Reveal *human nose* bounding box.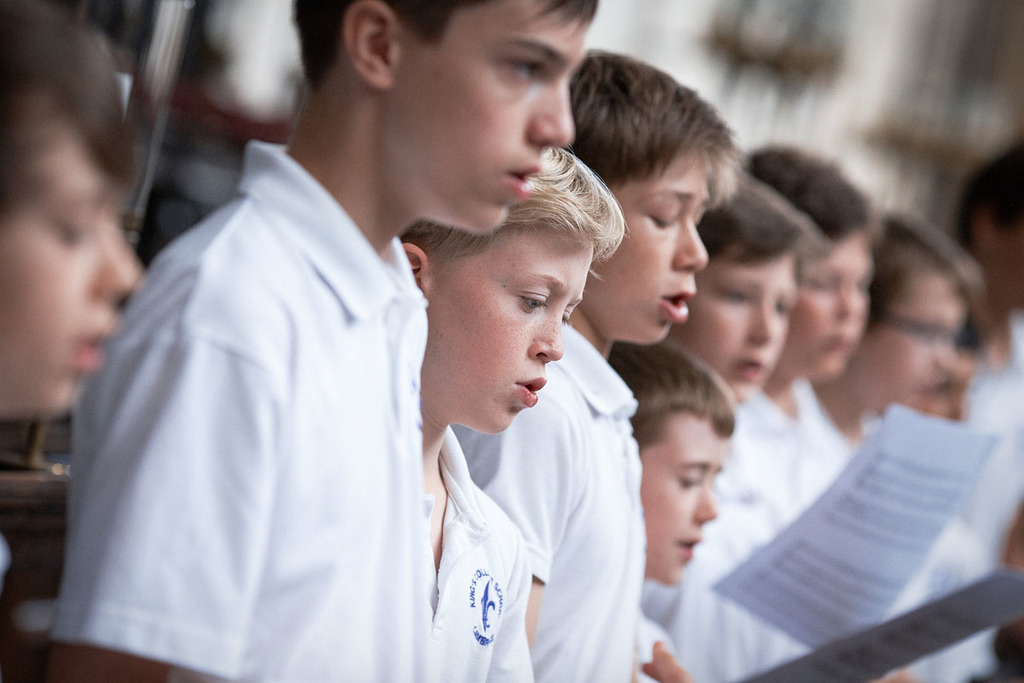
Revealed: [694, 482, 718, 525].
